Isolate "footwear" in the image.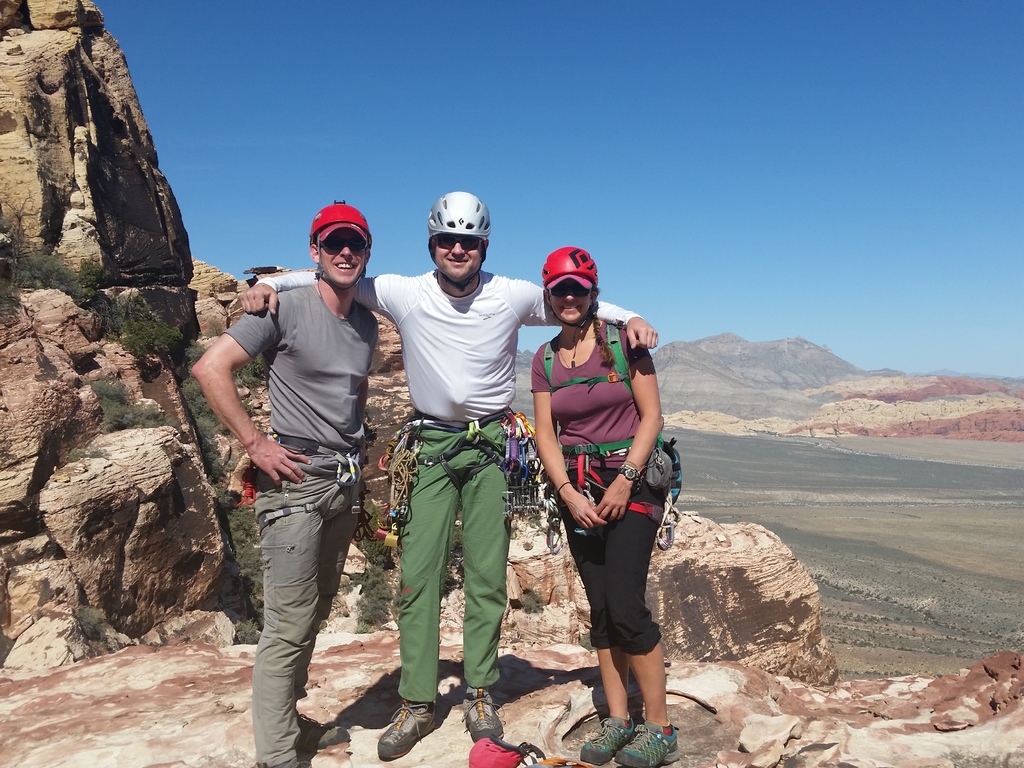
Isolated region: (575, 714, 630, 767).
